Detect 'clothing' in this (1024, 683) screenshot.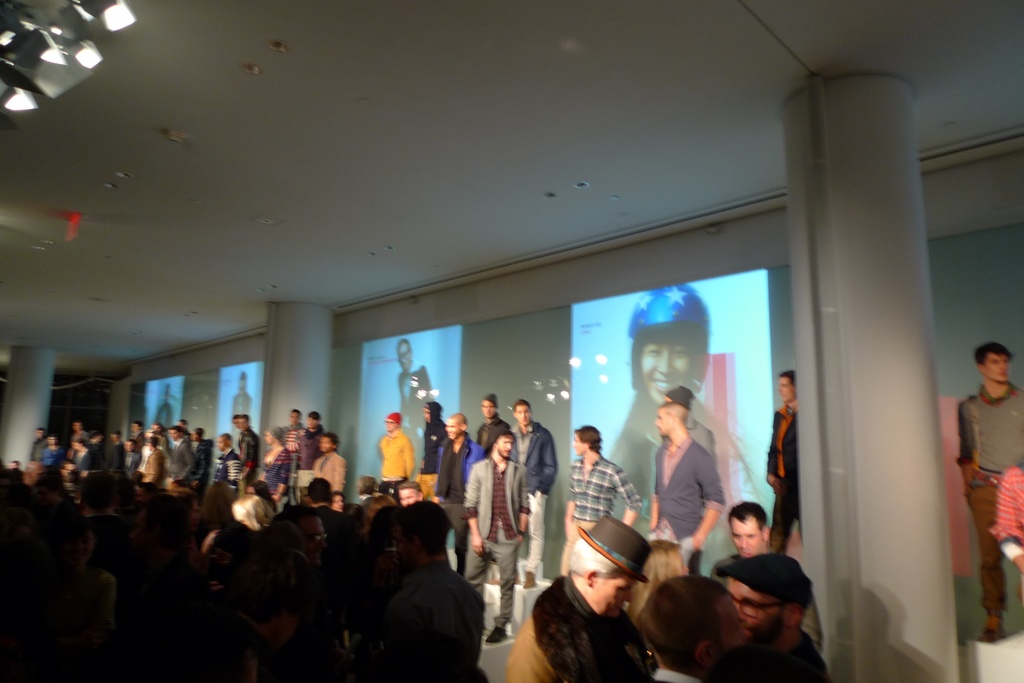
Detection: 190 436 209 474.
